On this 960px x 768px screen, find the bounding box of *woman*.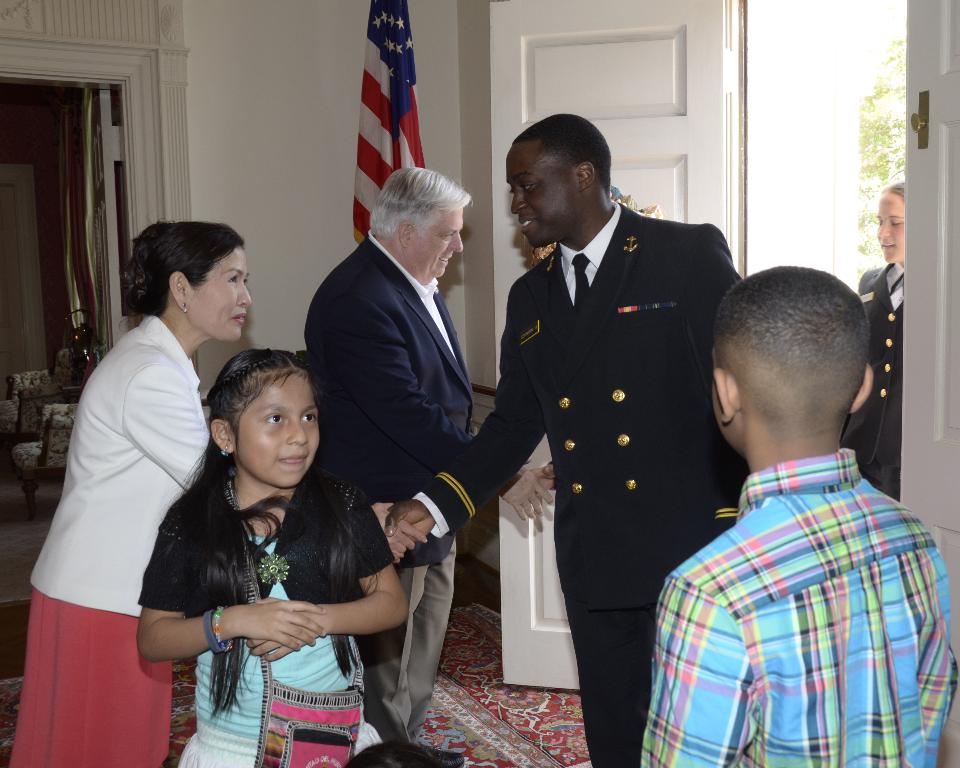
Bounding box: pyautogui.locateOnScreen(836, 190, 919, 506).
